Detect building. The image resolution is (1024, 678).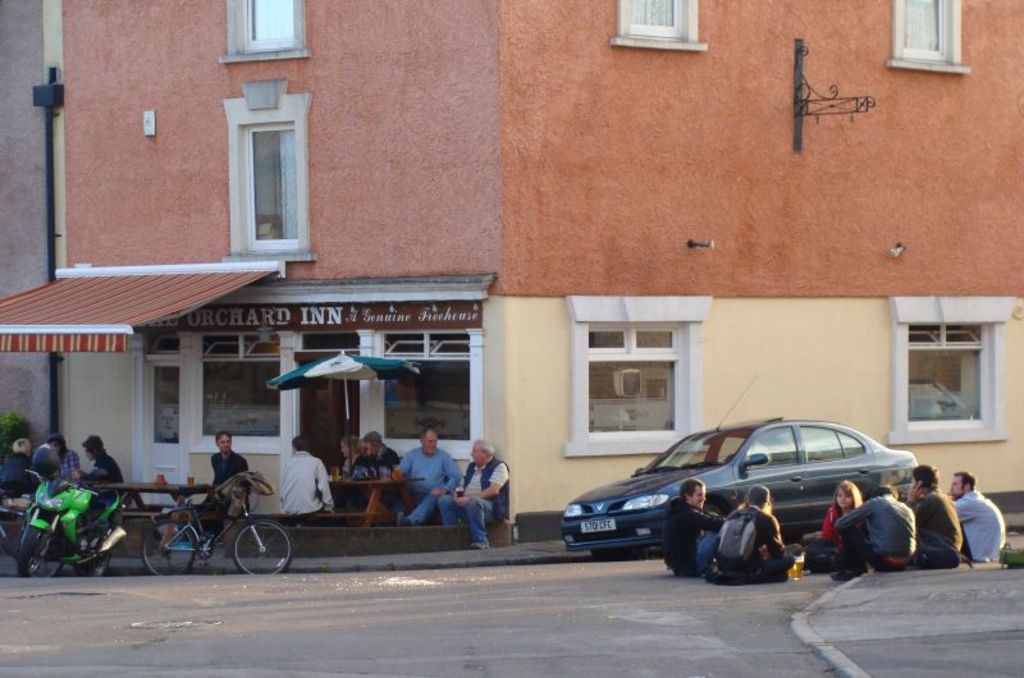
bbox(0, 0, 1023, 517).
